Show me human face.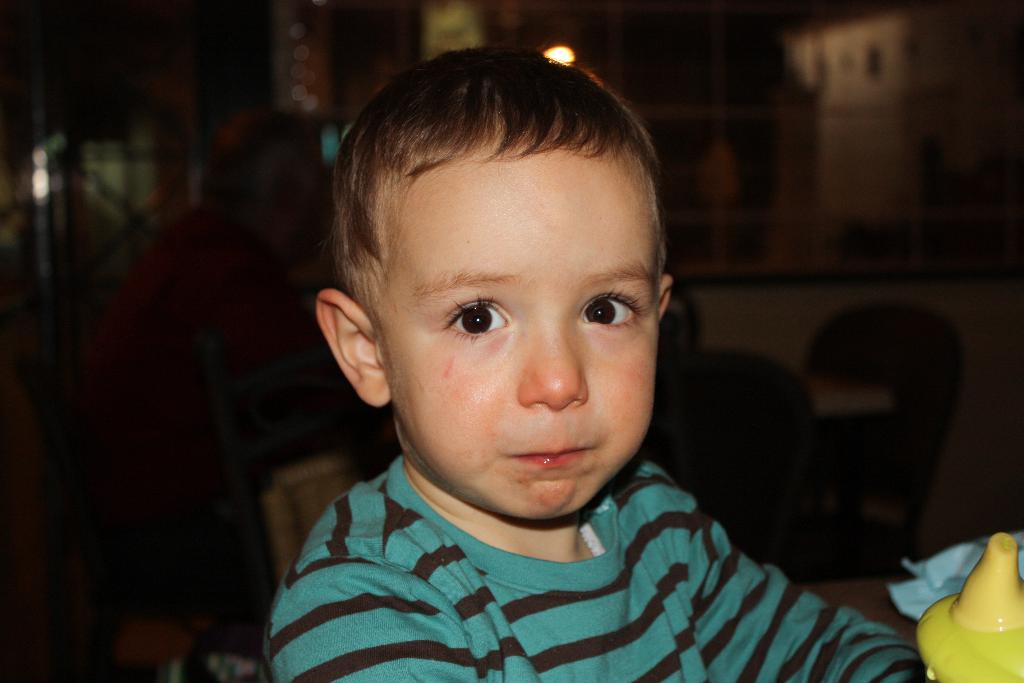
human face is here: (401,156,676,531).
